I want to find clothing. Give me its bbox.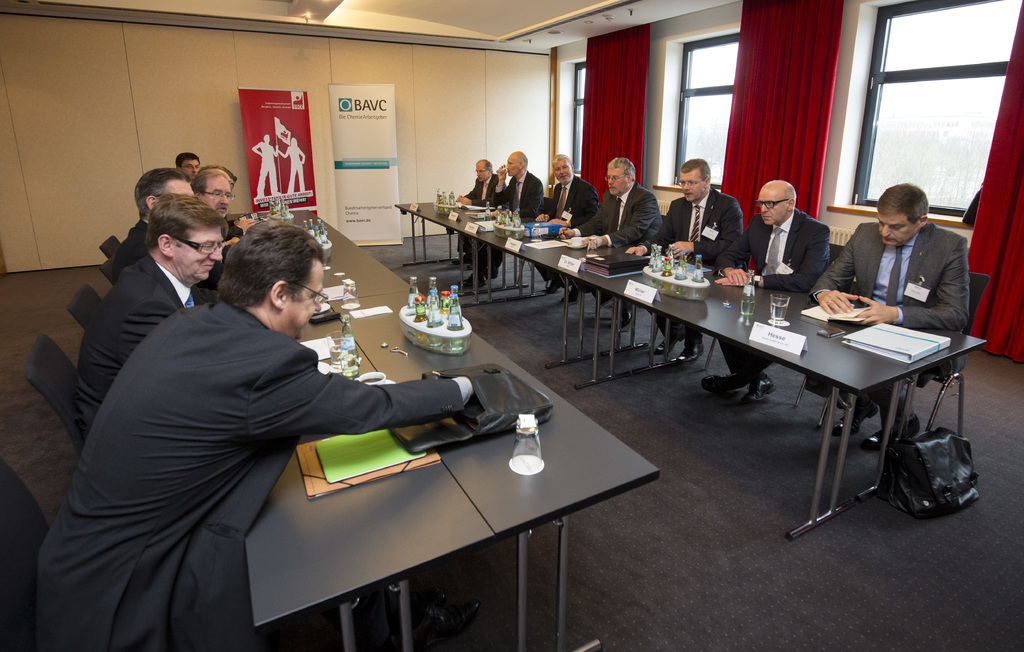
715,205,831,377.
